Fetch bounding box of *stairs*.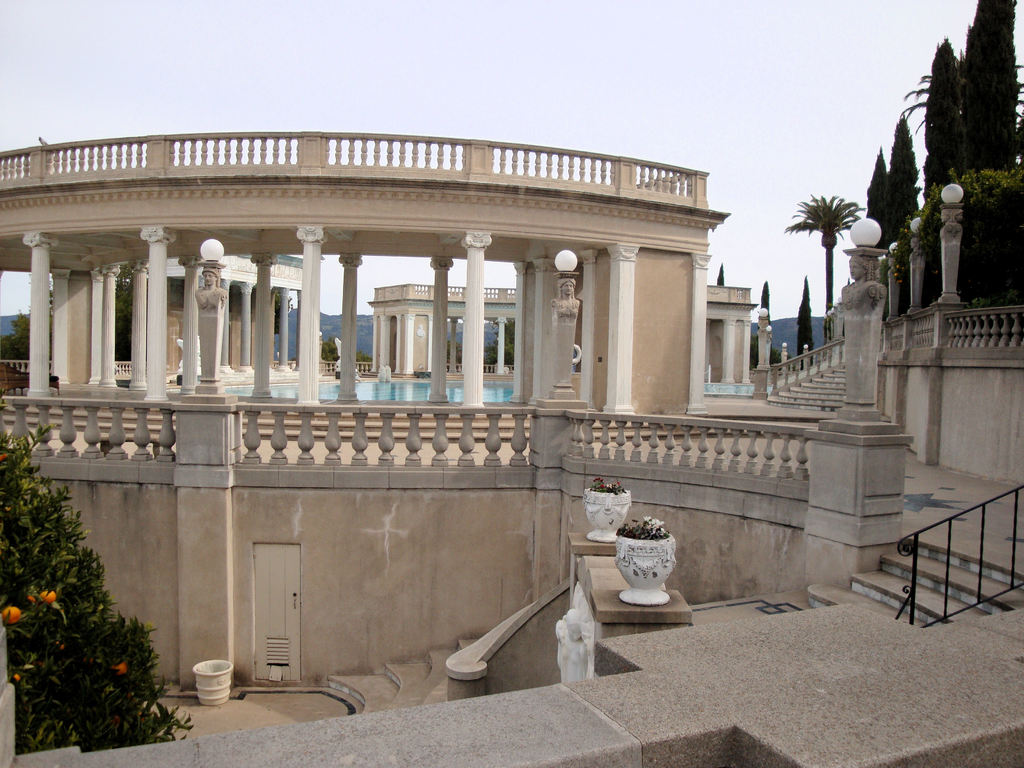
Bbox: 803/538/1023/633.
